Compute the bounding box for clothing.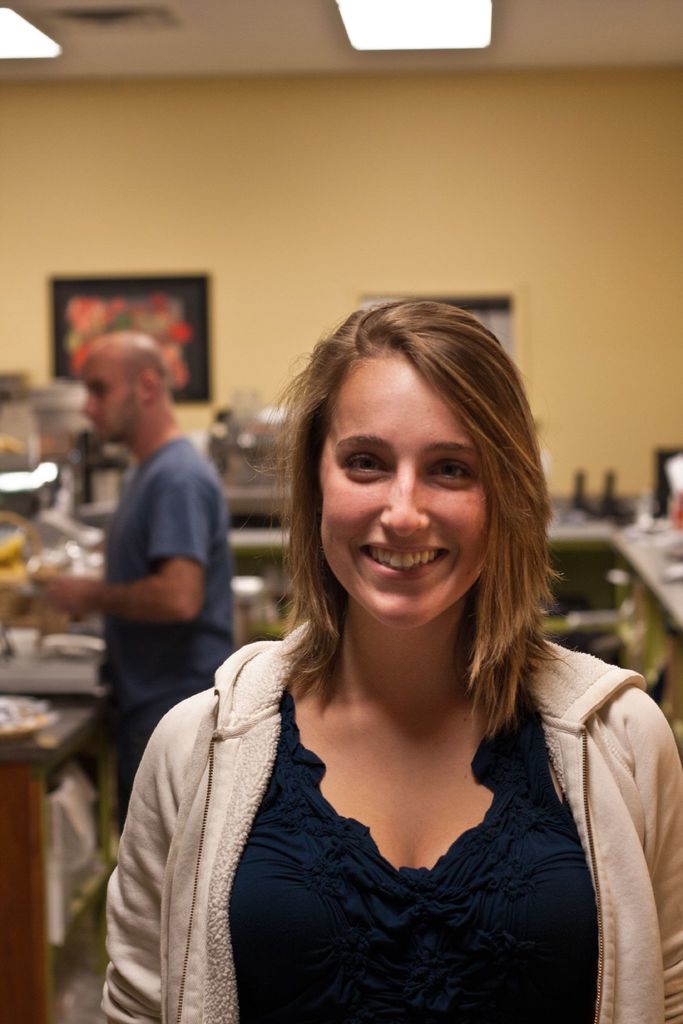
x1=99, y1=436, x2=248, y2=847.
